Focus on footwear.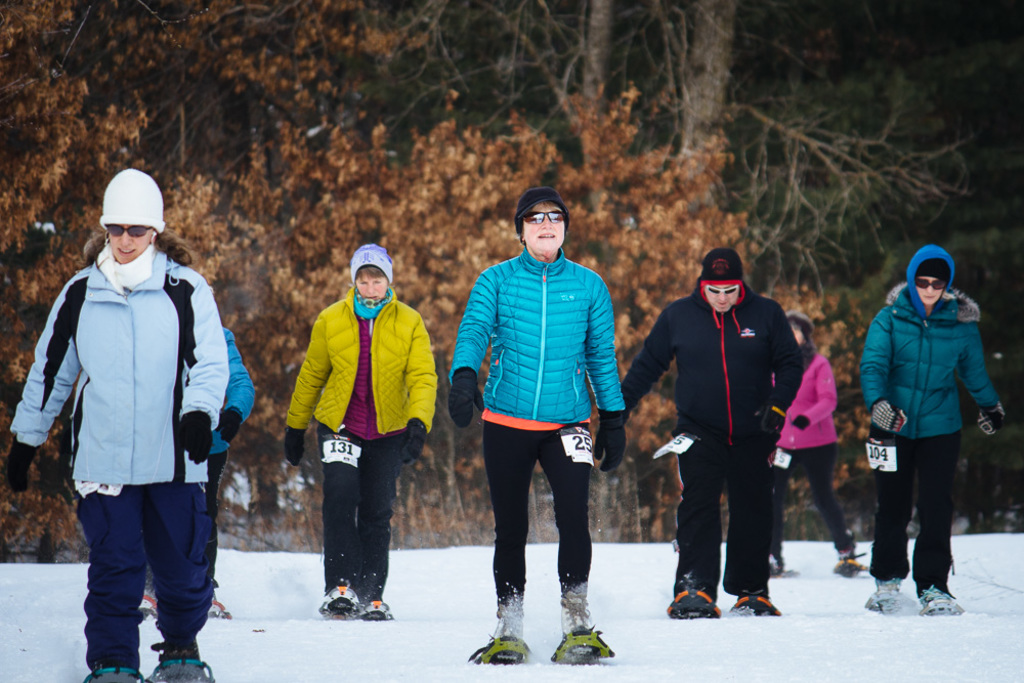
Focused at [x1=559, y1=595, x2=591, y2=629].
